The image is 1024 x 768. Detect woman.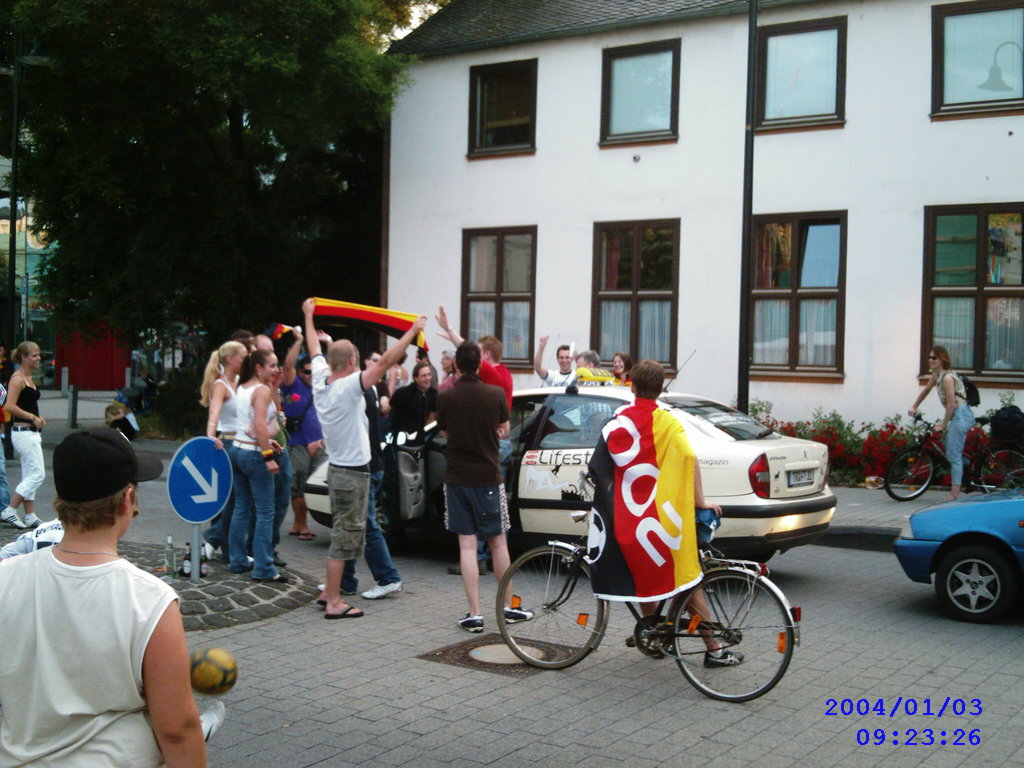
Detection: [x1=909, y1=344, x2=975, y2=500].
